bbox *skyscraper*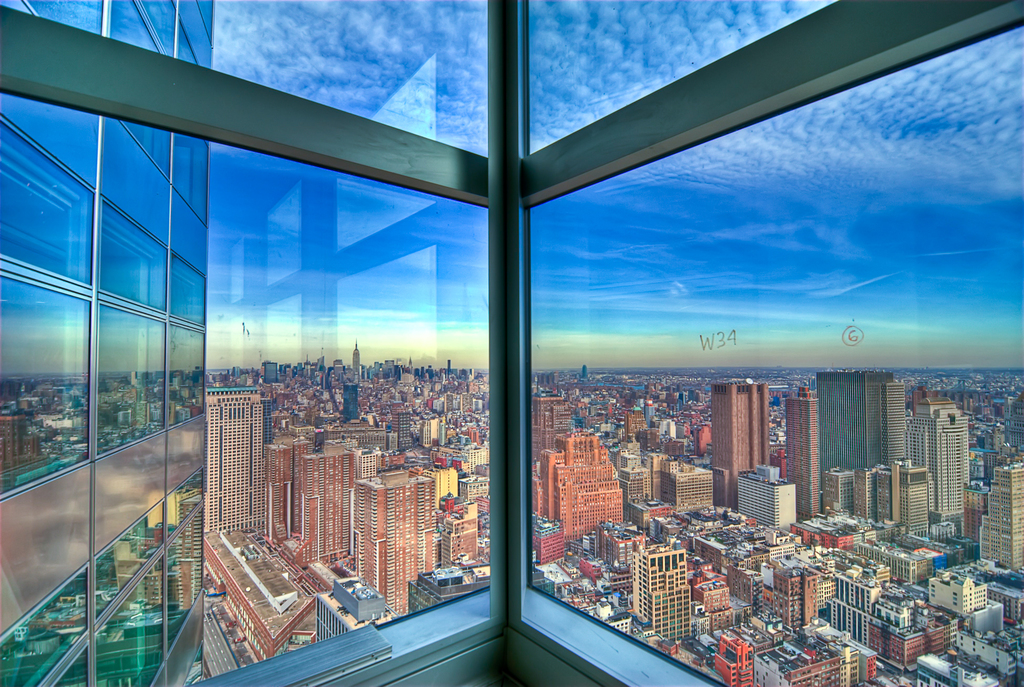
rect(744, 469, 804, 533)
